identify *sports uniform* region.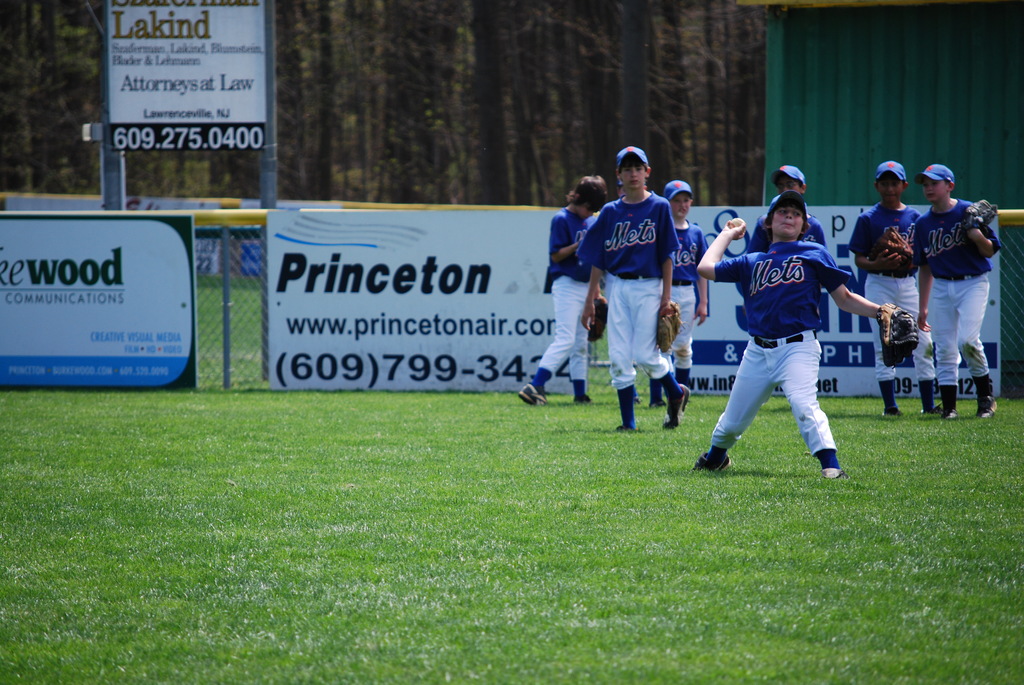
Region: 522/164/607/410.
